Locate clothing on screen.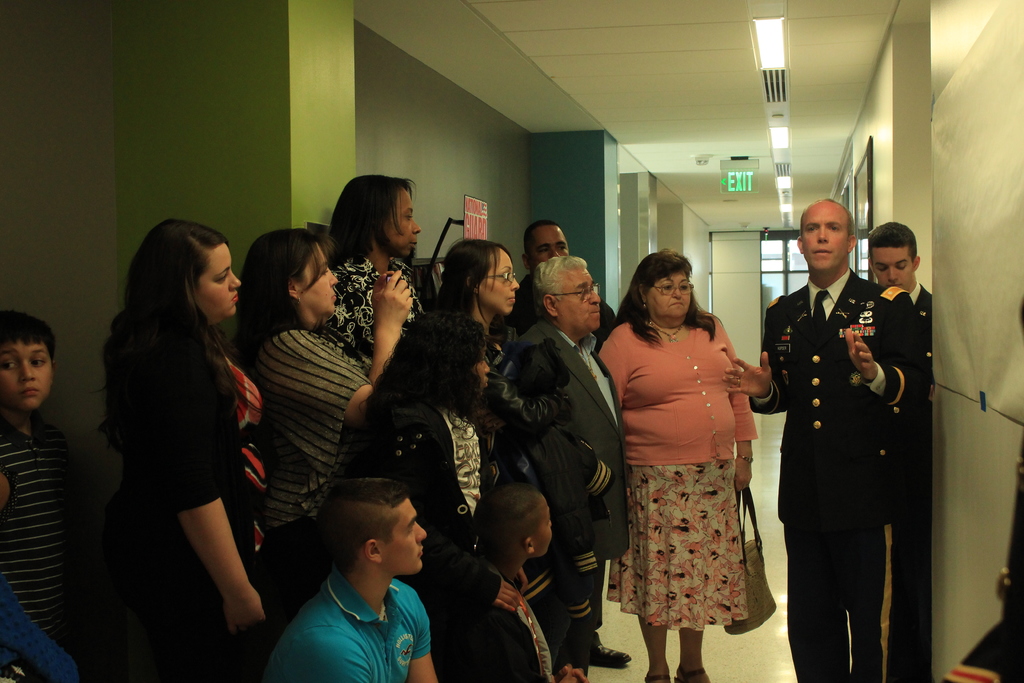
On screen at x1=637, y1=458, x2=769, y2=616.
